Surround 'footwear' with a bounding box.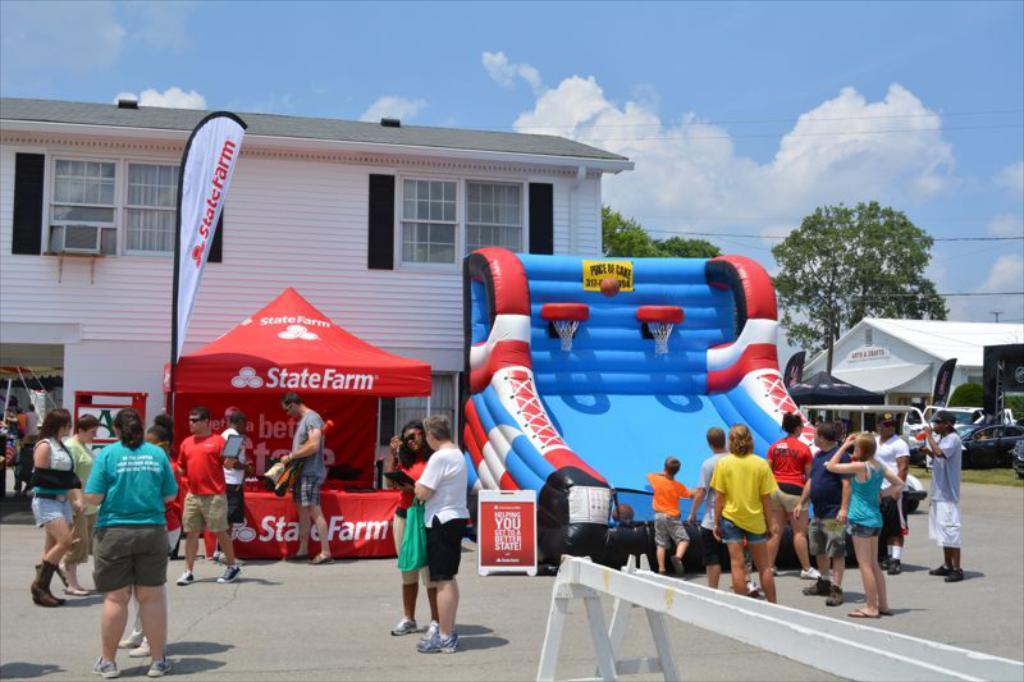
(129, 622, 151, 656).
